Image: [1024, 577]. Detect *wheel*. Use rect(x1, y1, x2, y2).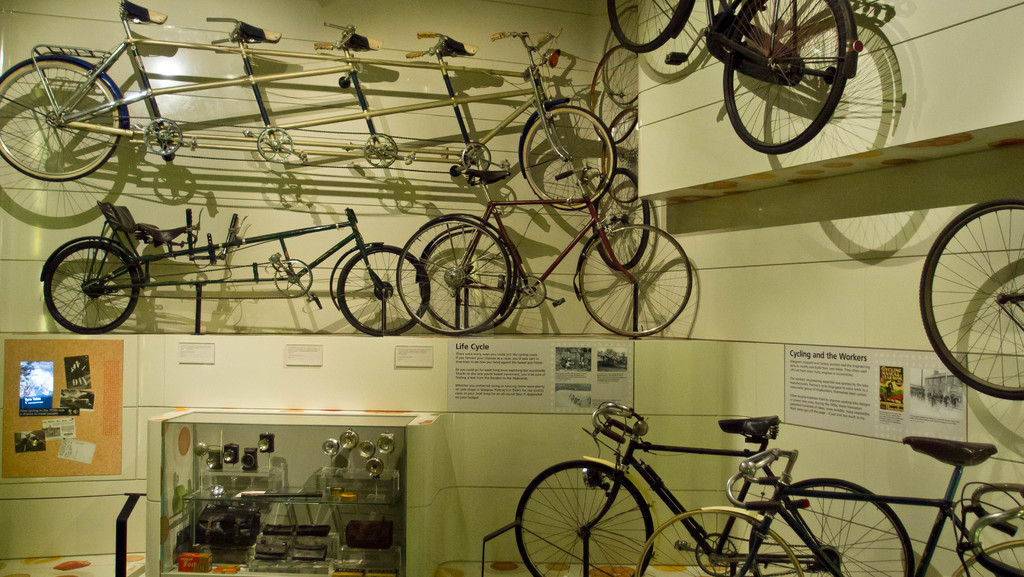
rect(746, 479, 915, 576).
